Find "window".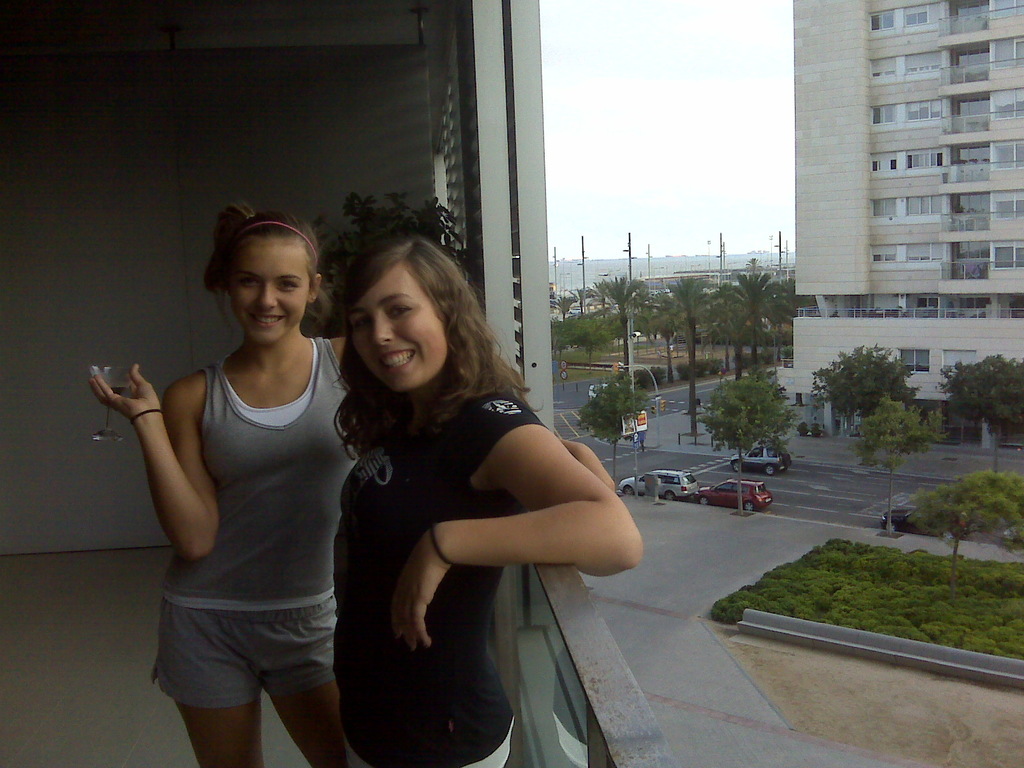
bbox(990, 35, 1023, 68).
